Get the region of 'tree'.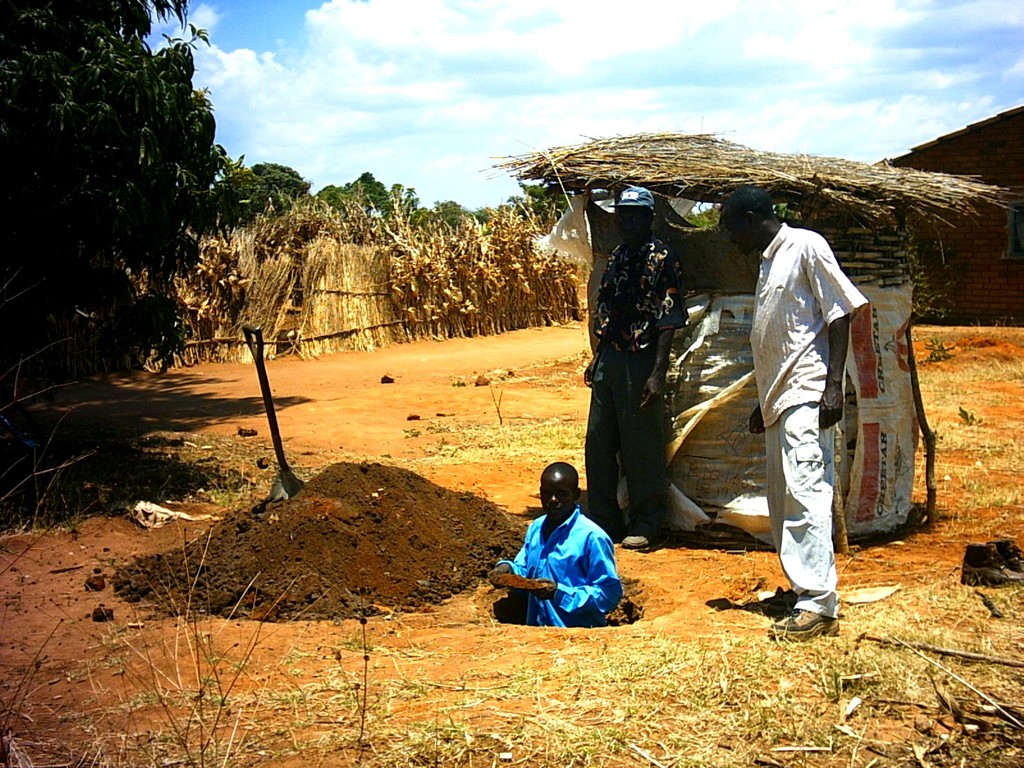
box(0, 0, 241, 540).
